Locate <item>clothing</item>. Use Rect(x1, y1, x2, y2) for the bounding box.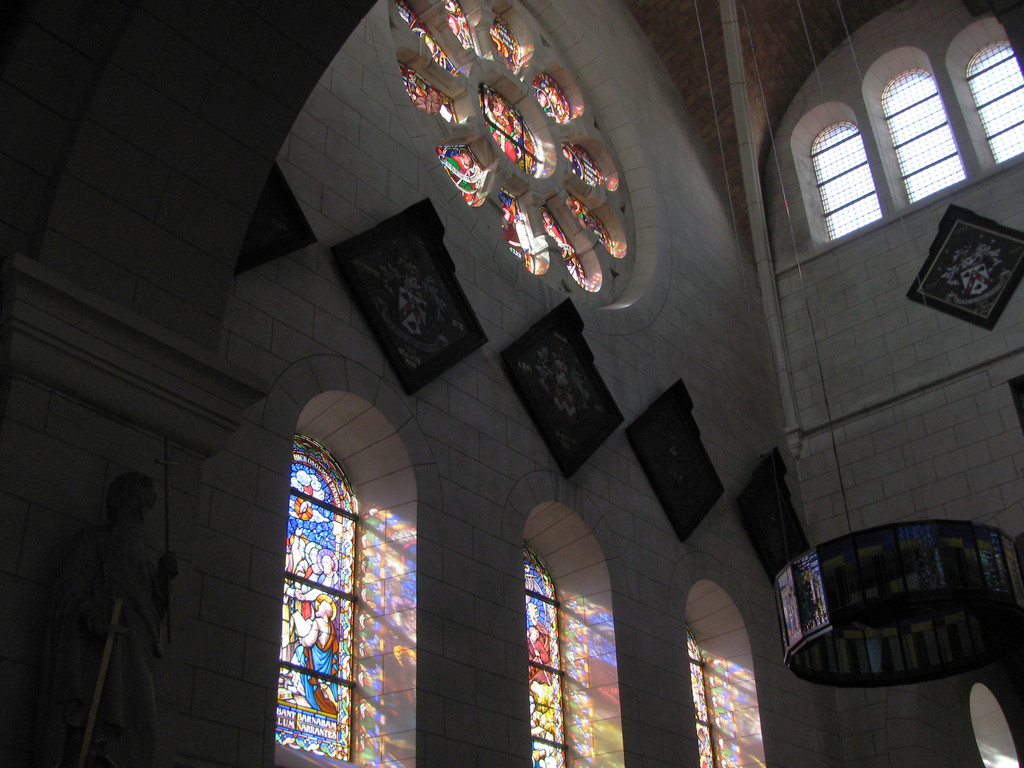
Rect(291, 612, 339, 715).
